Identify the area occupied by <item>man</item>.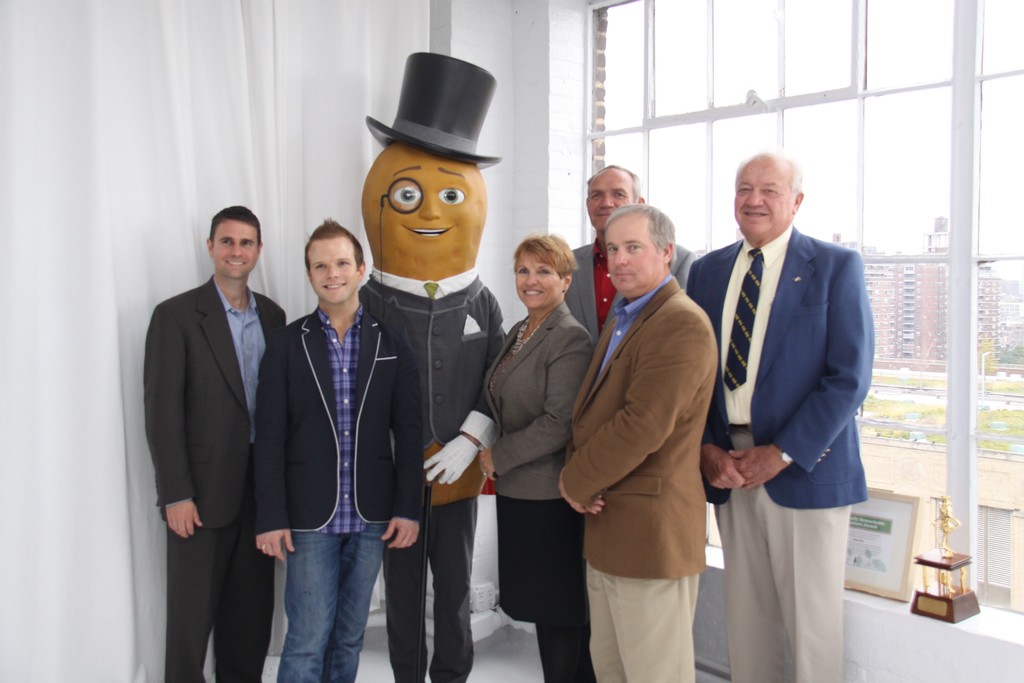
Area: (558,173,726,676).
